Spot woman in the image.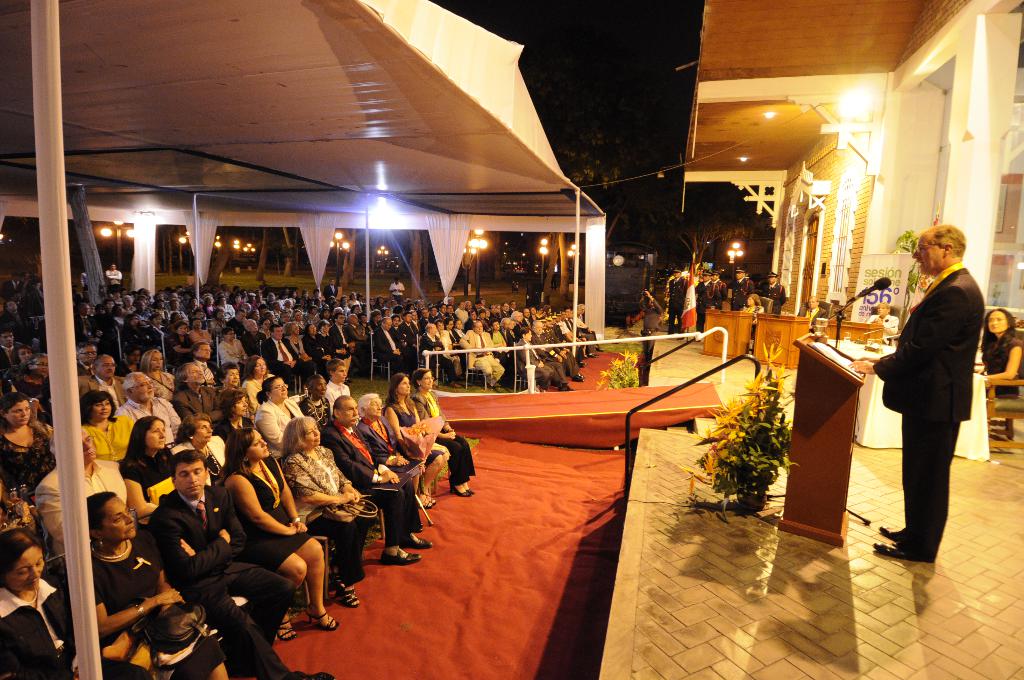
woman found at crop(123, 315, 165, 352).
